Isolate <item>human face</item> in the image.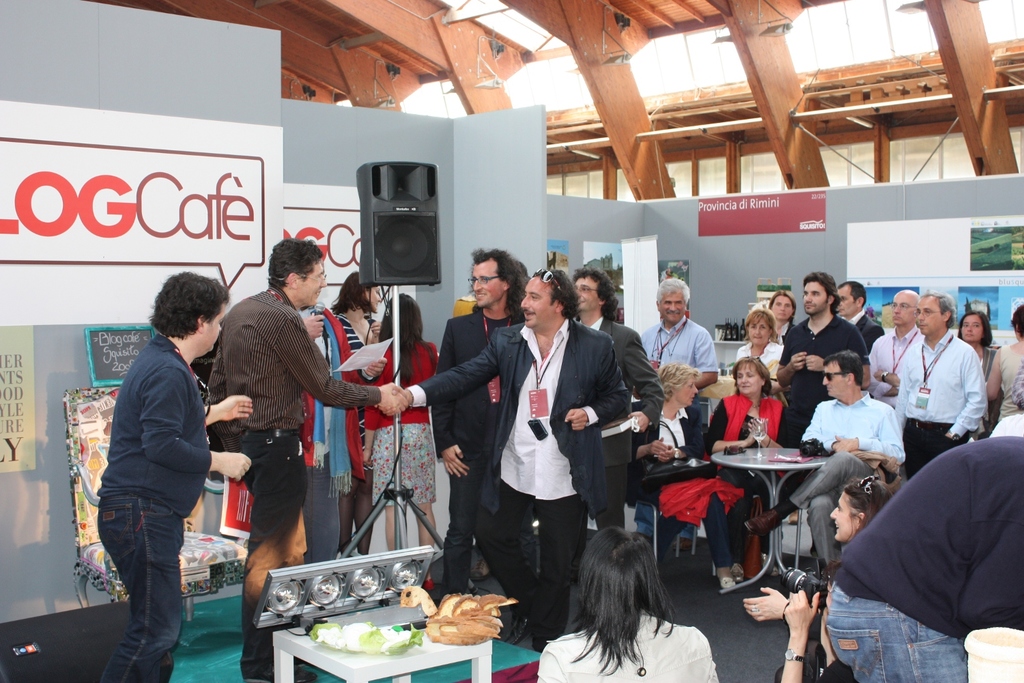
Isolated region: 205, 305, 226, 352.
